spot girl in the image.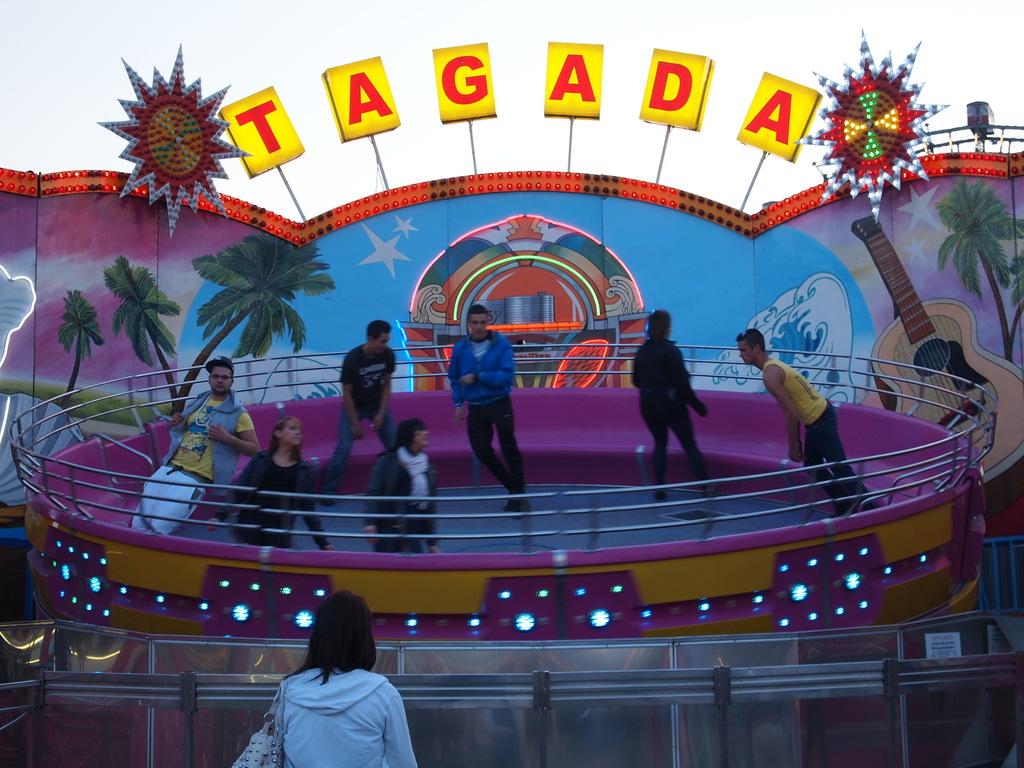
girl found at <region>271, 591, 417, 767</region>.
